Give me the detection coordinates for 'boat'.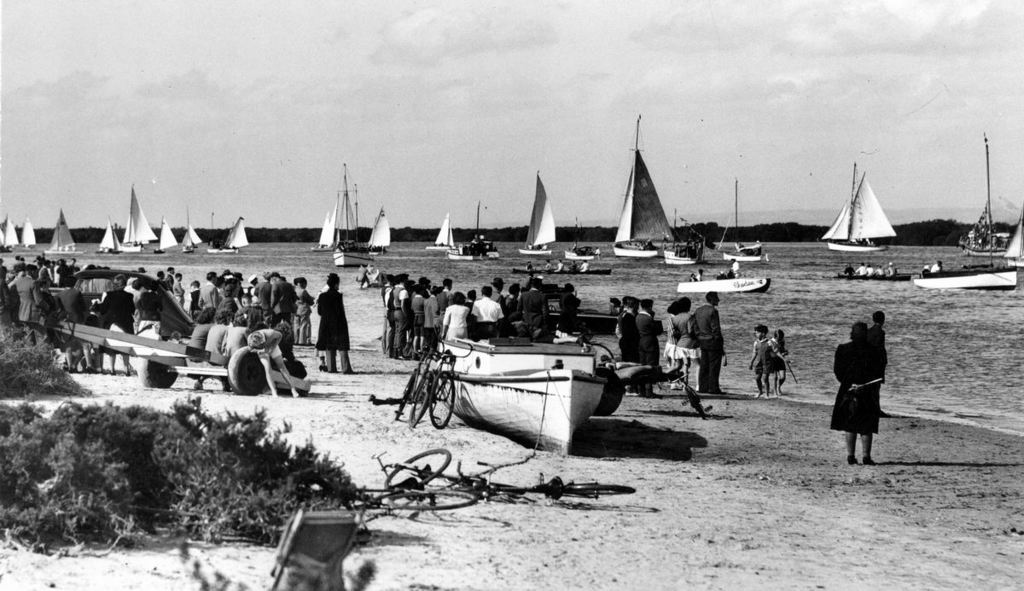
region(149, 217, 176, 253).
